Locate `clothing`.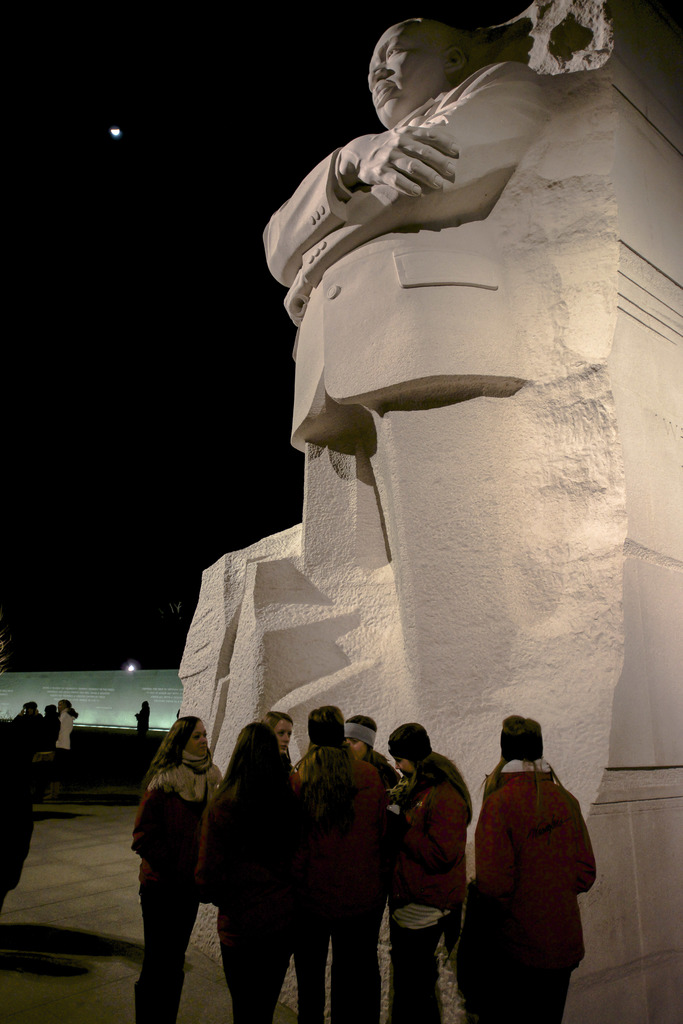
Bounding box: select_region(467, 762, 597, 1023).
